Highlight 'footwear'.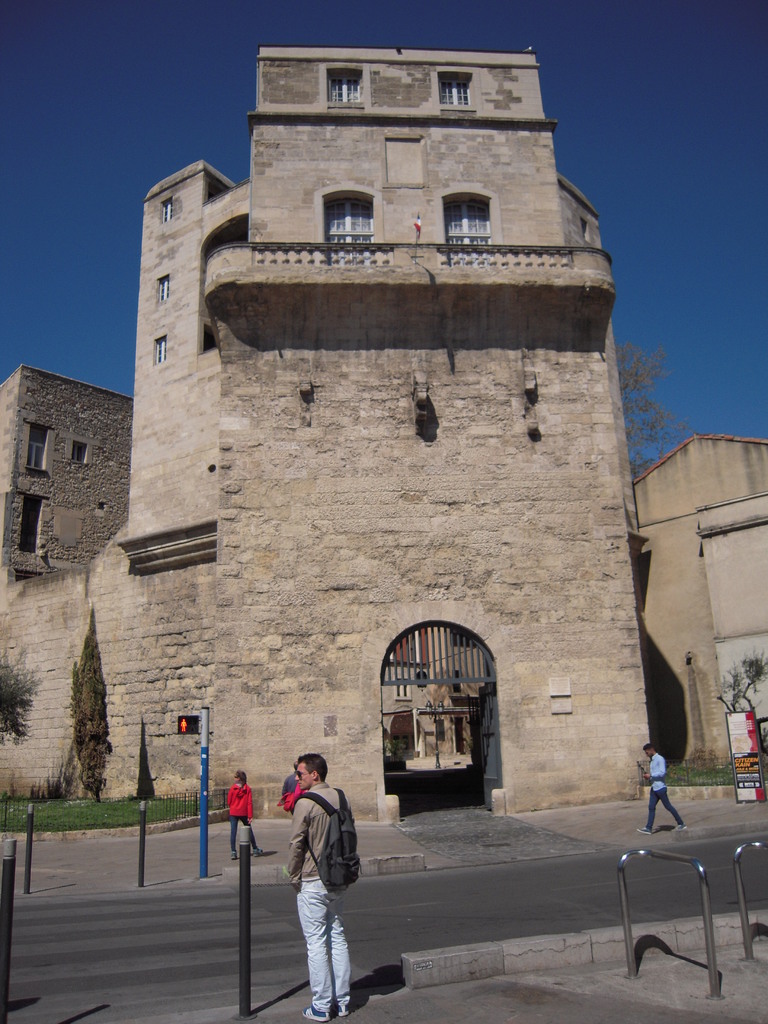
Highlighted region: <box>252,847,269,861</box>.
